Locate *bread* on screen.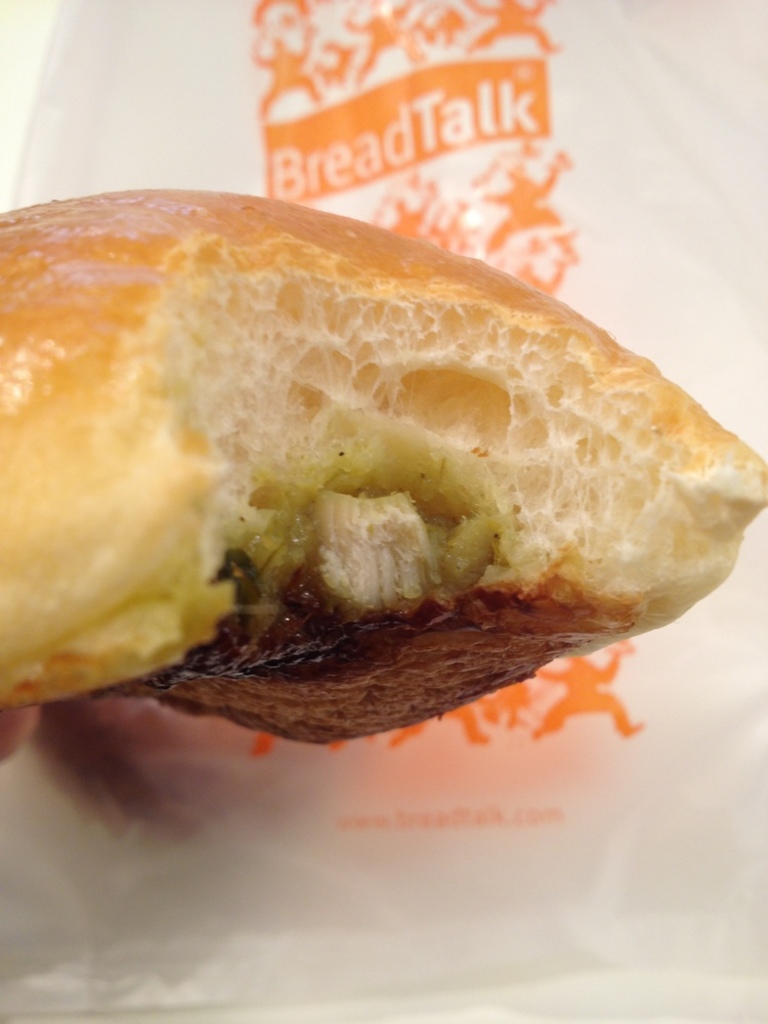
On screen at 14:182:718:731.
